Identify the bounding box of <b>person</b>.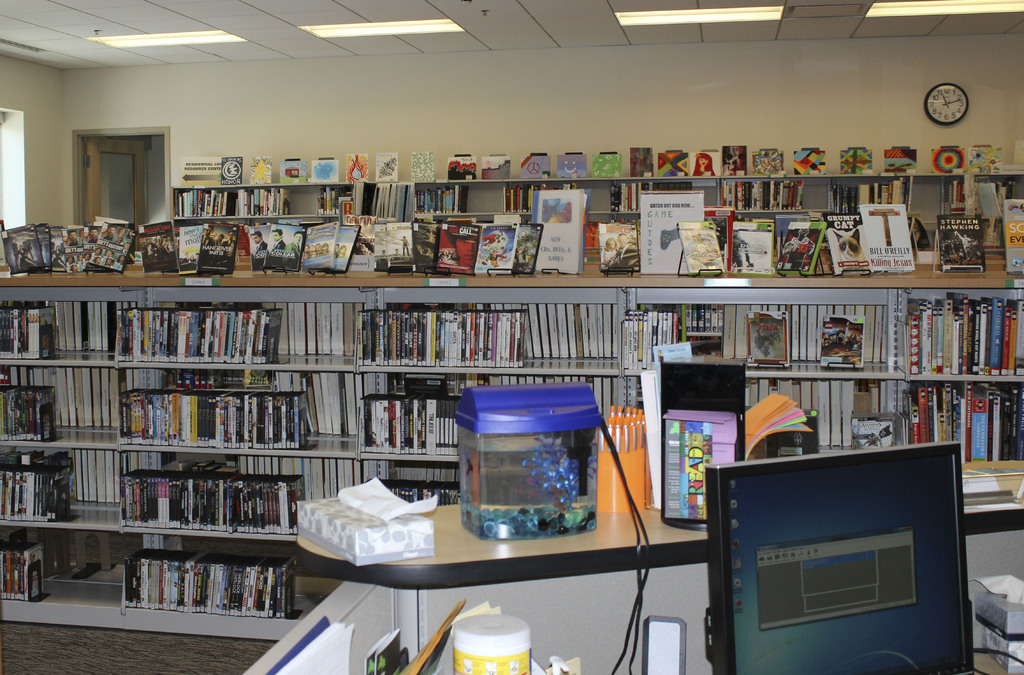
<bbox>781, 227, 815, 271</bbox>.
